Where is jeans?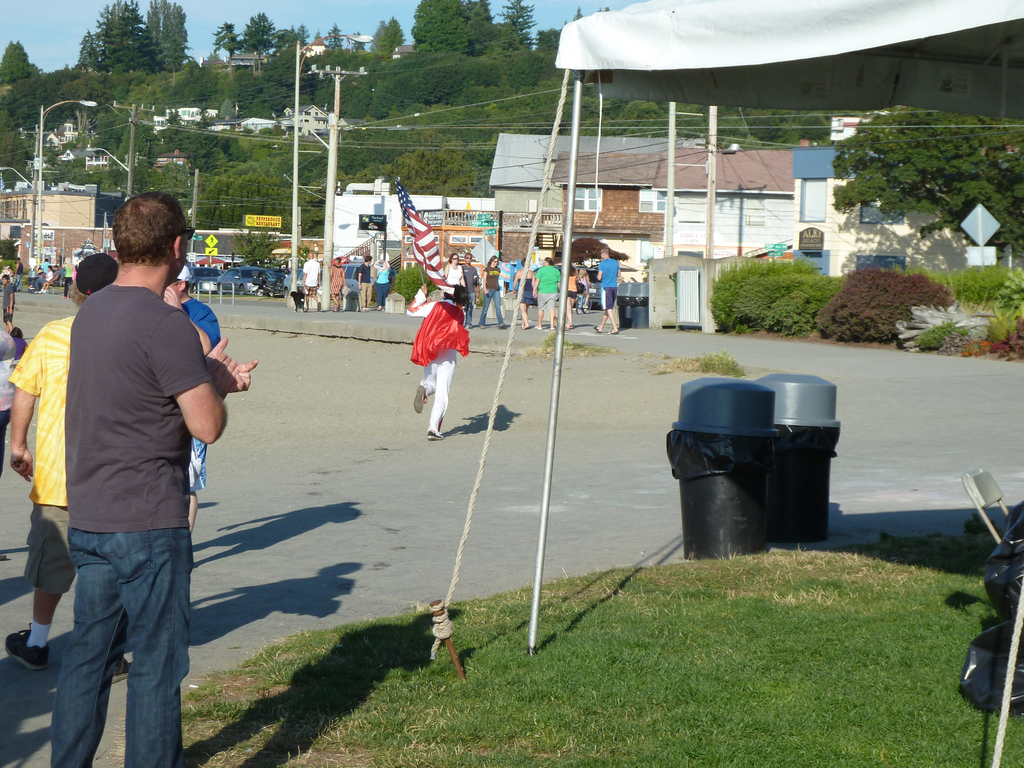
[43,510,200,767].
